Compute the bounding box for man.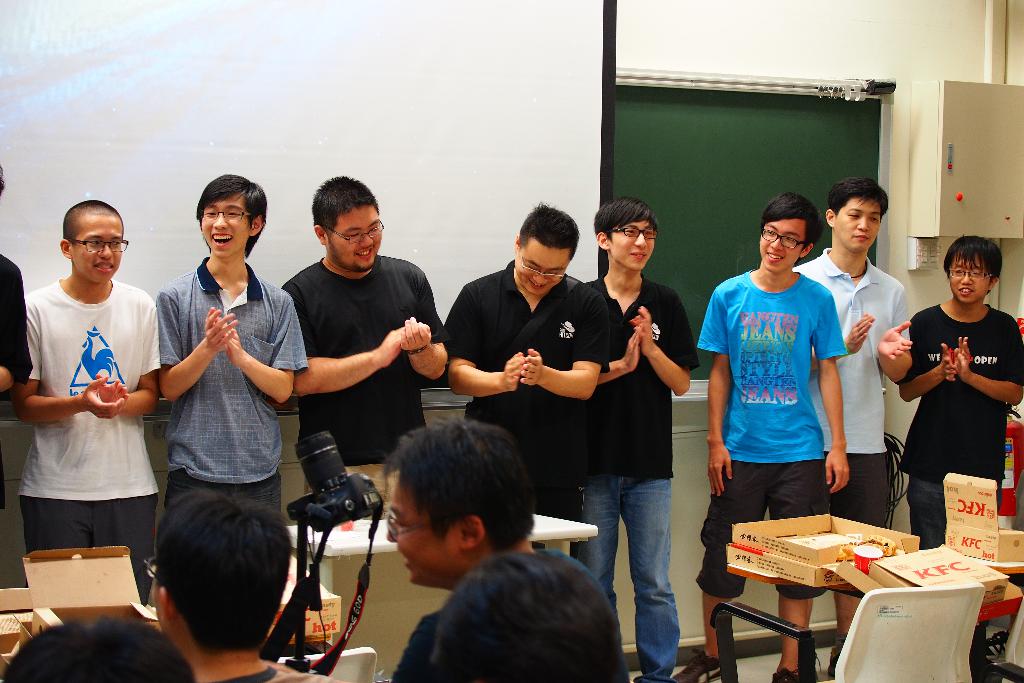
BBox(147, 491, 336, 682).
